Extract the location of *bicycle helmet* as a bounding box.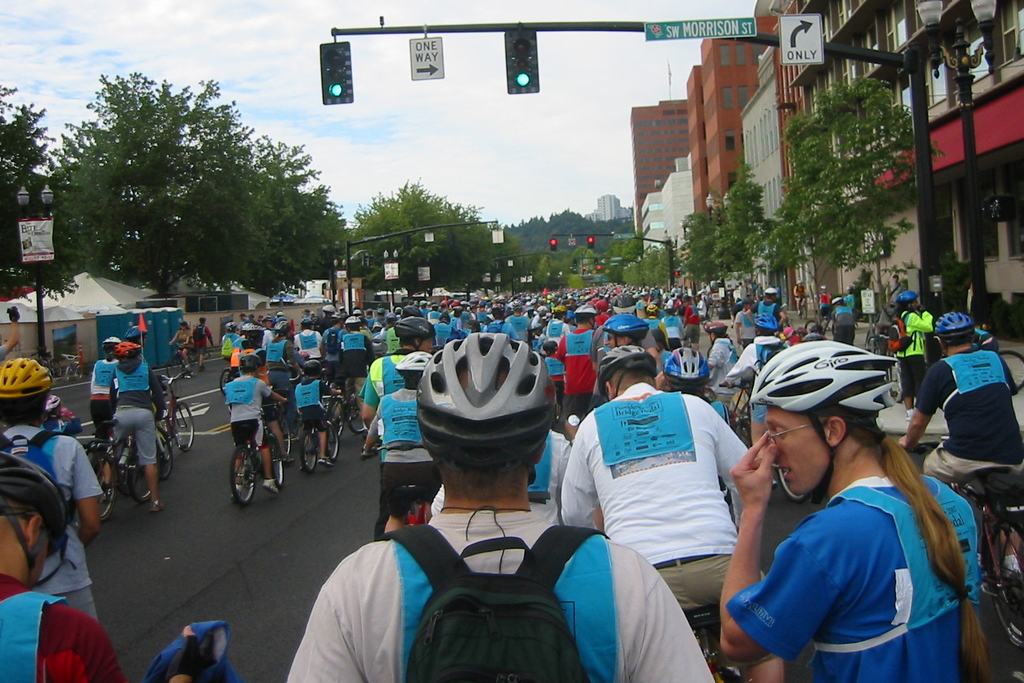
left=347, top=315, right=356, bottom=325.
